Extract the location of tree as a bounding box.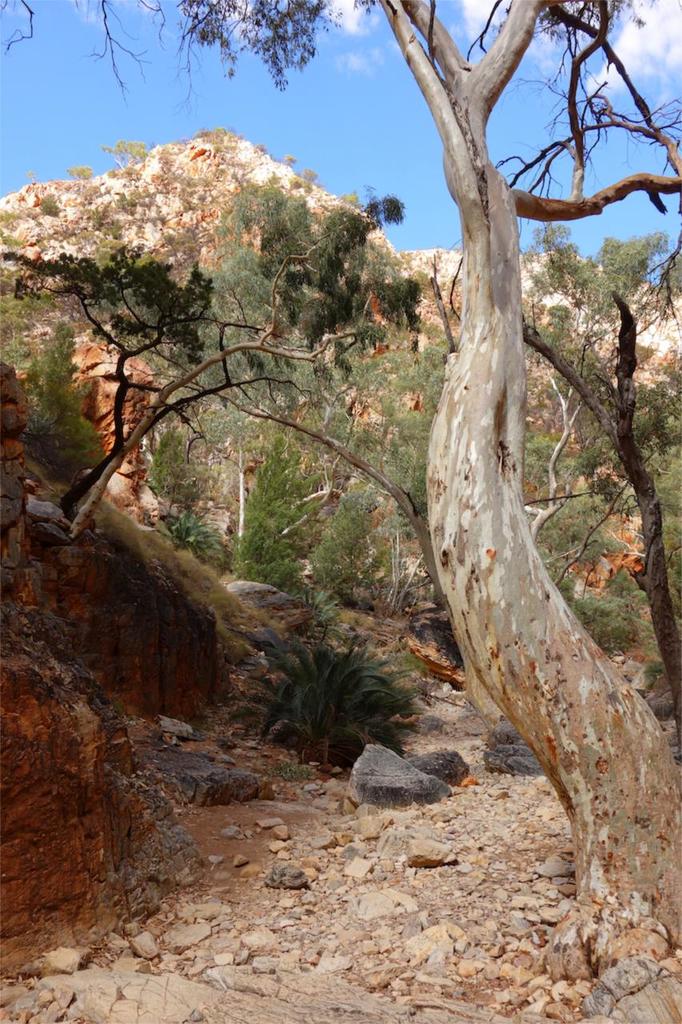
x1=0, y1=0, x2=681, y2=986.
